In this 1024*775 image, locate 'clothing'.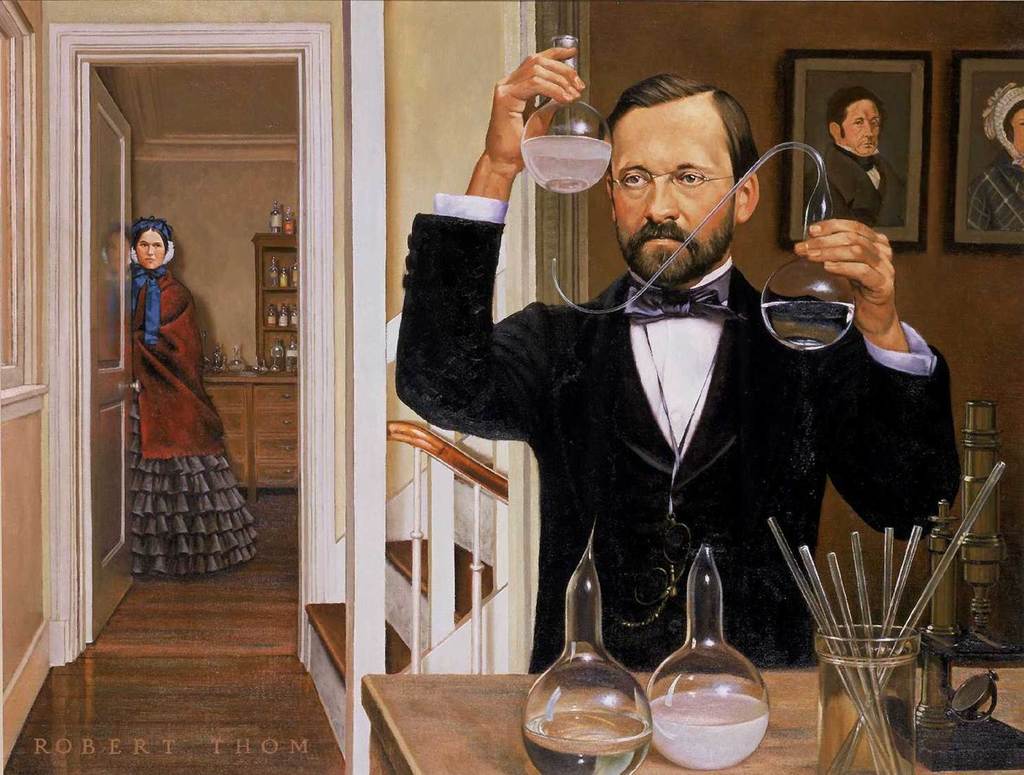
Bounding box: (967, 161, 1023, 232).
